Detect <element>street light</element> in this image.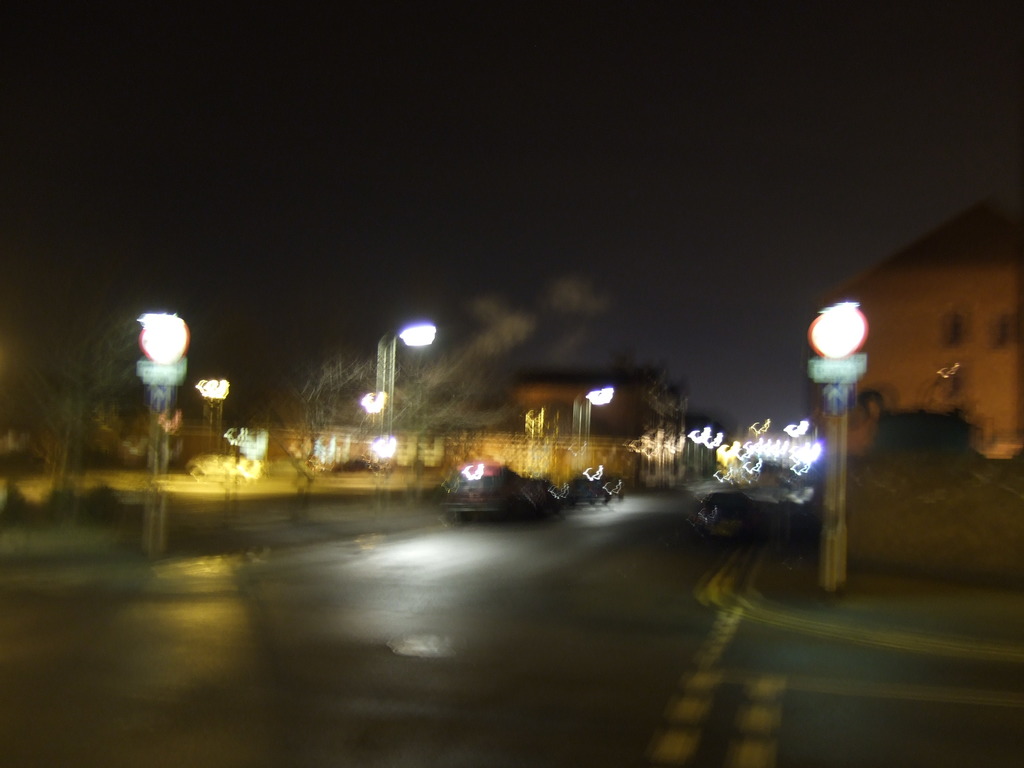
Detection: 356, 390, 389, 438.
